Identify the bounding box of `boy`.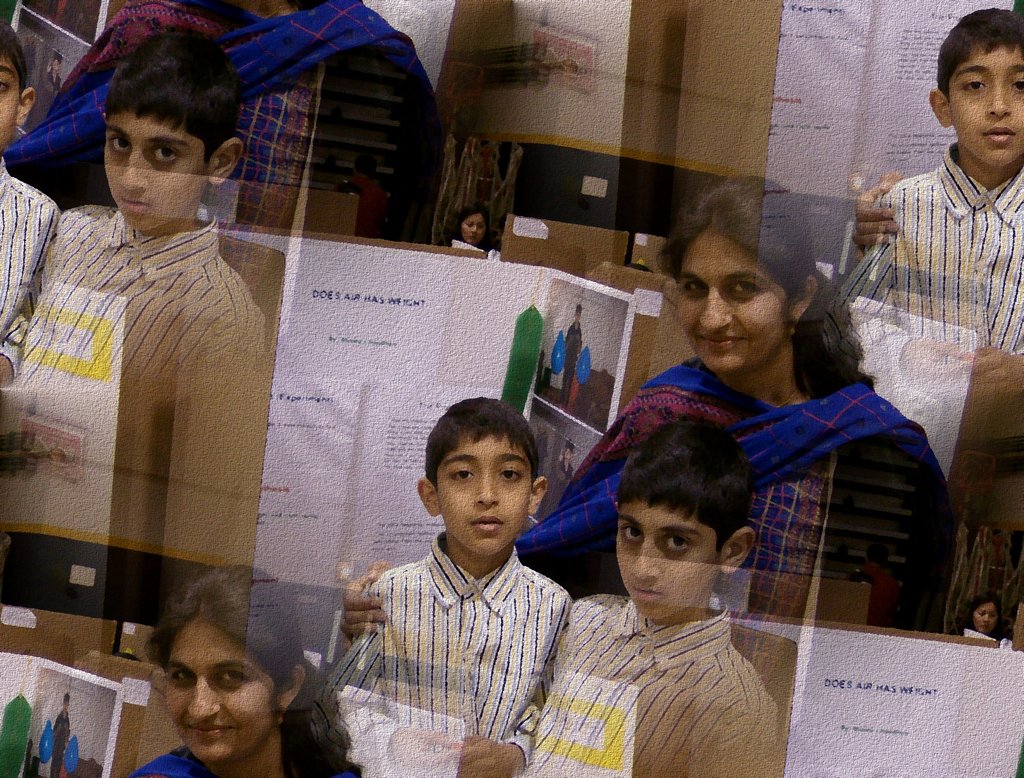
(left=0, top=30, right=266, bottom=389).
